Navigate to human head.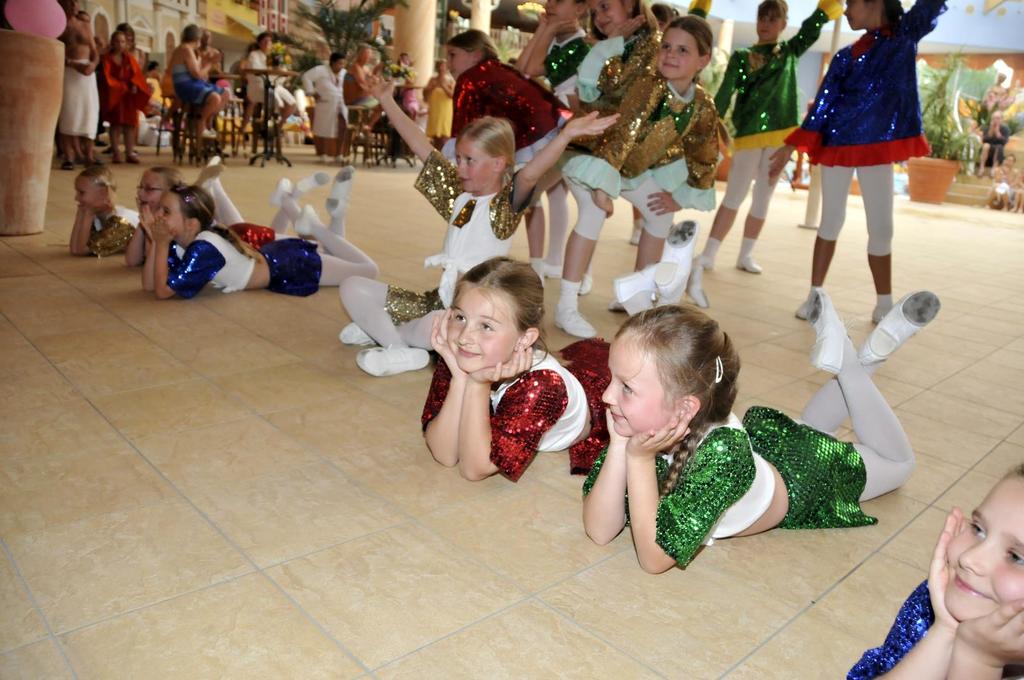
Navigation target: <region>444, 27, 493, 81</region>.
